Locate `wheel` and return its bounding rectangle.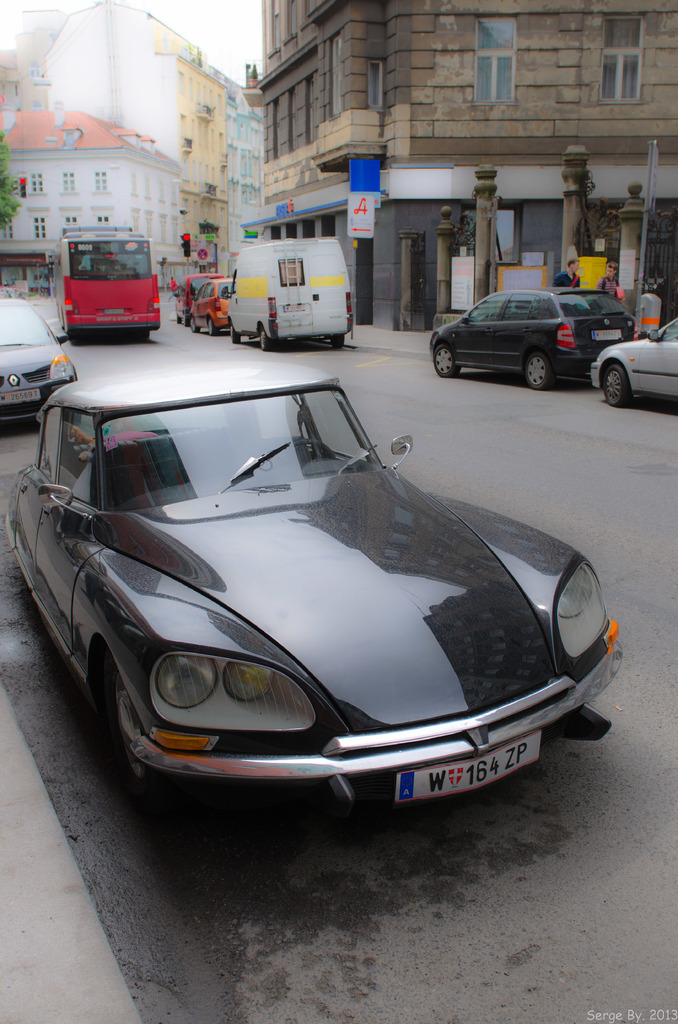
Rect(95, 644, 190, 838).
